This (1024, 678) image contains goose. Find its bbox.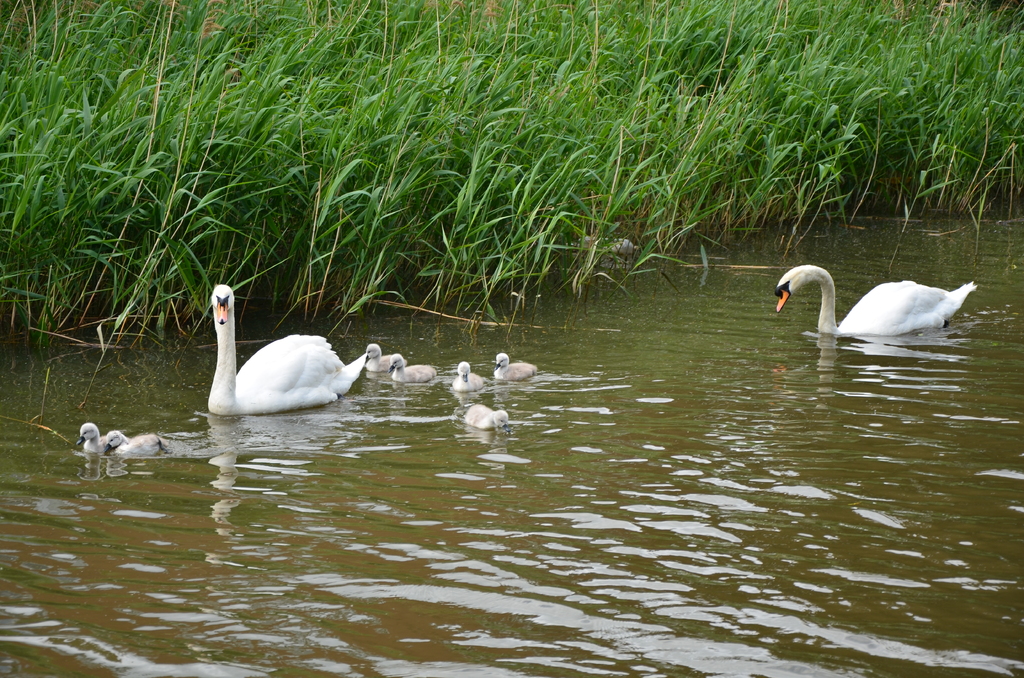
pyautogui.locateOnScreen(495, 354, 540, 389).
